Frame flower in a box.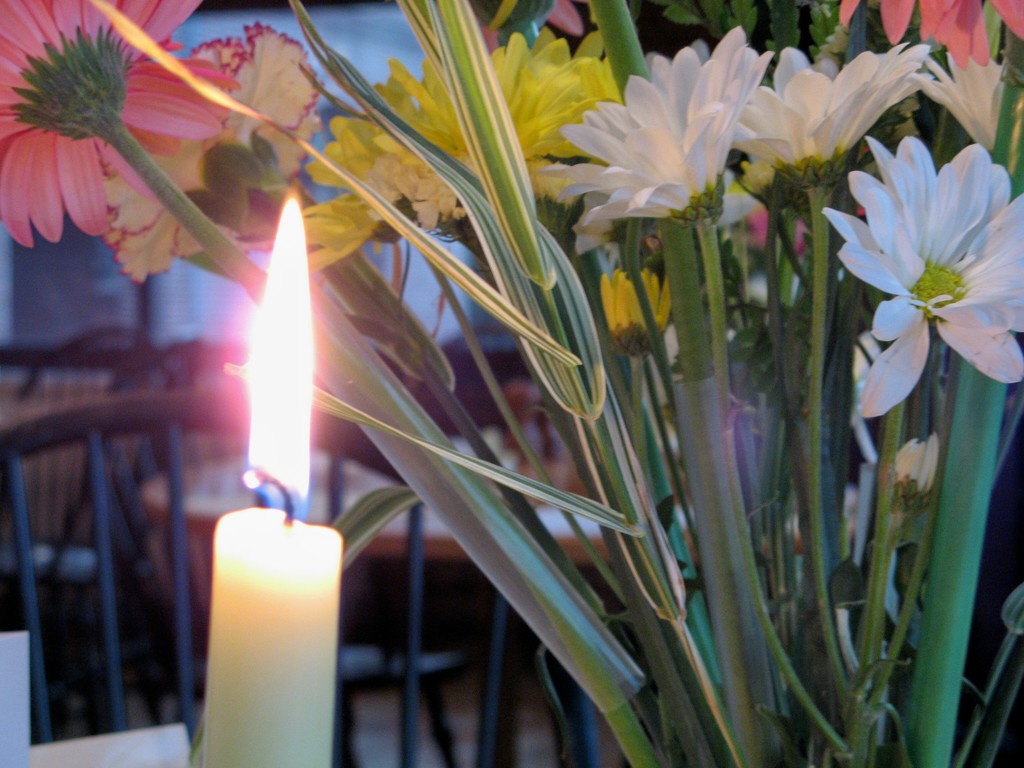
x1=297, y1=25, x2=621, y2=278.
